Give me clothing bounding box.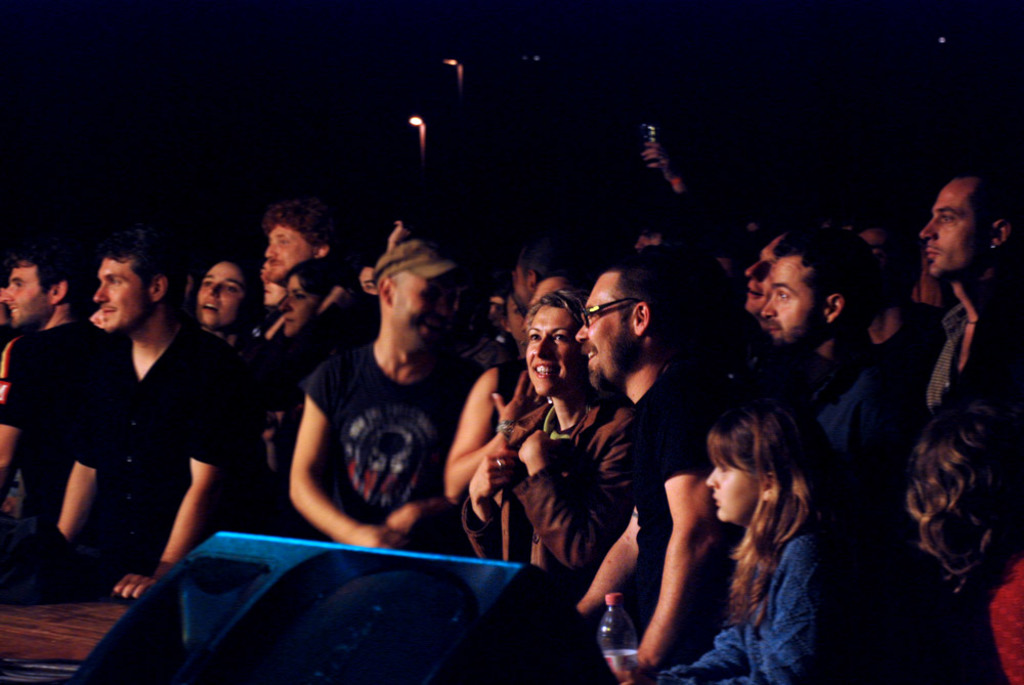
[left=773, top=337, right=886, bottom=512].
